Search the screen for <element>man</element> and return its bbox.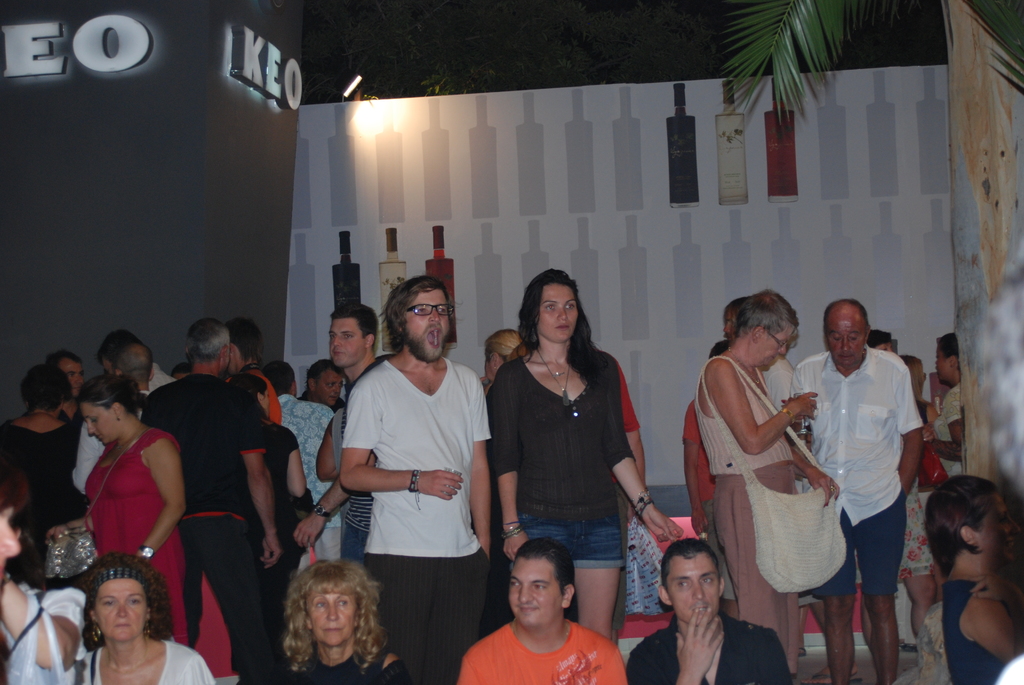
Found: detection(289, 366, 349, 555).
